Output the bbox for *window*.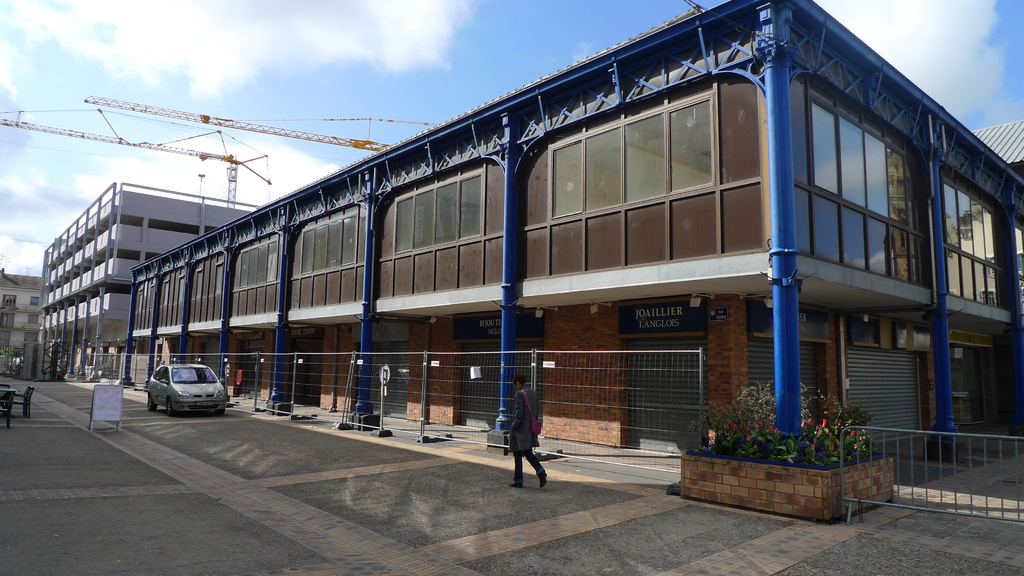
l=28, t=296, r=38, b=305.
